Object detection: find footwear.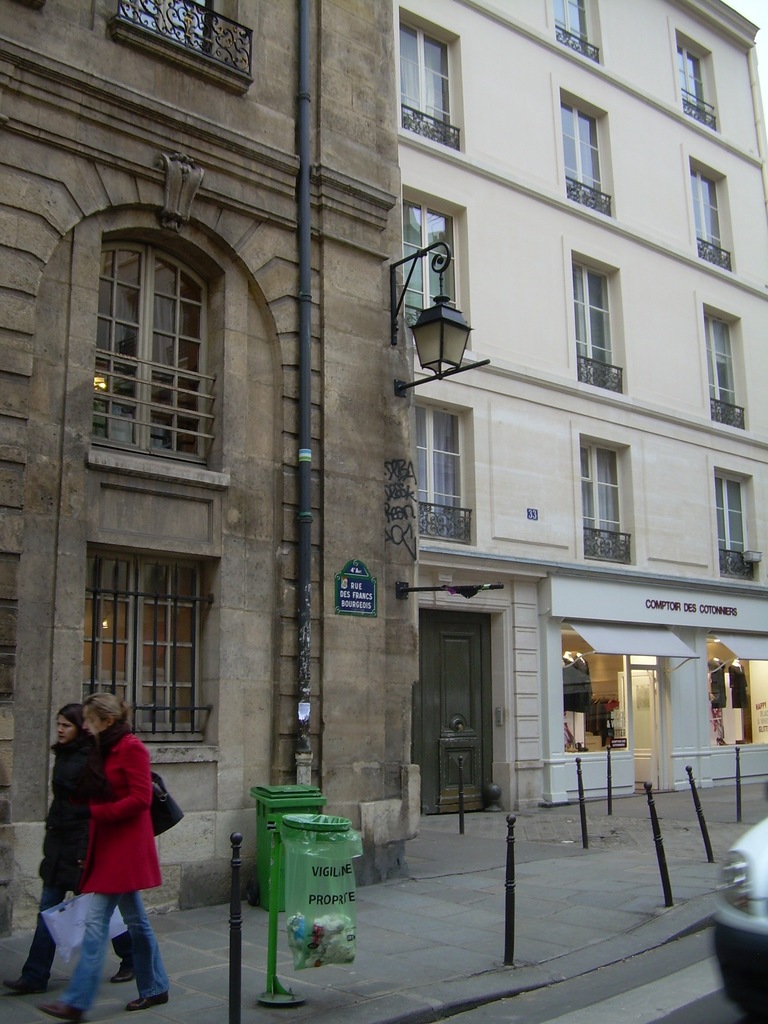
BBox(40, 996, 85, 1021).
